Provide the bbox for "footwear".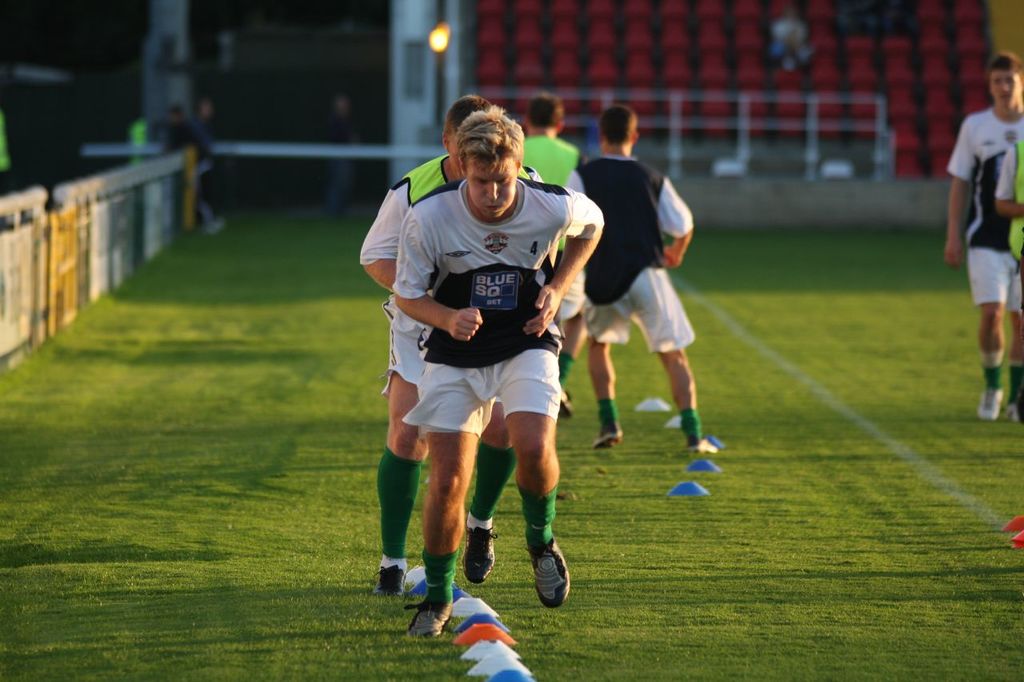
{"x1": 687, "y1": 438, "x2": 720, "y2": 457}.
